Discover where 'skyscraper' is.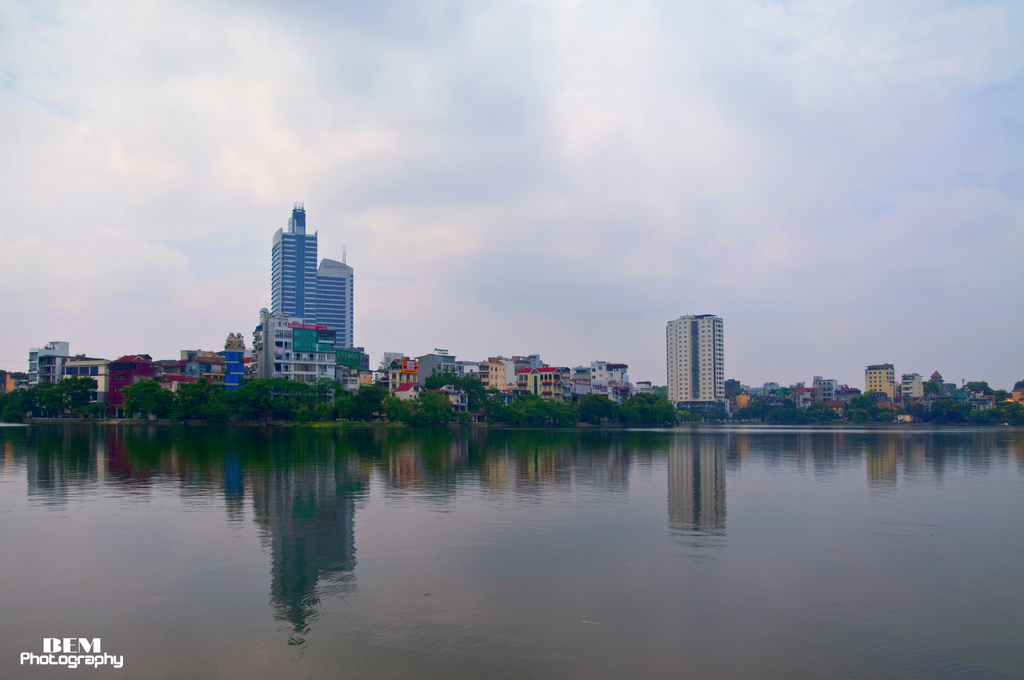
Discovered at crop(250, 193, 360, 383).
